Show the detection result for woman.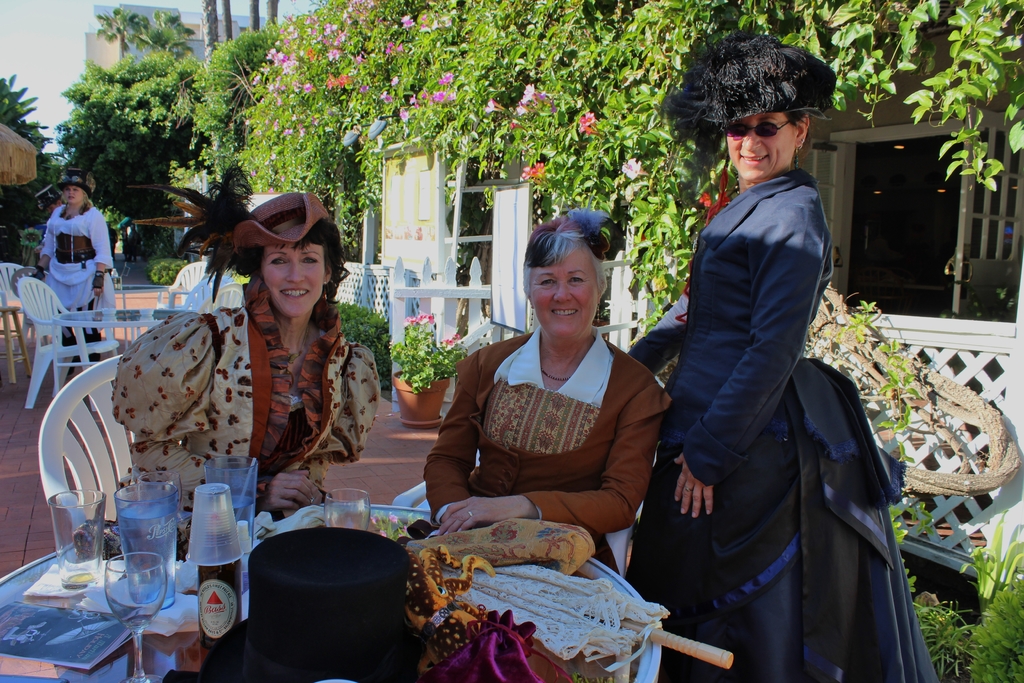
(105,186,386,557).
